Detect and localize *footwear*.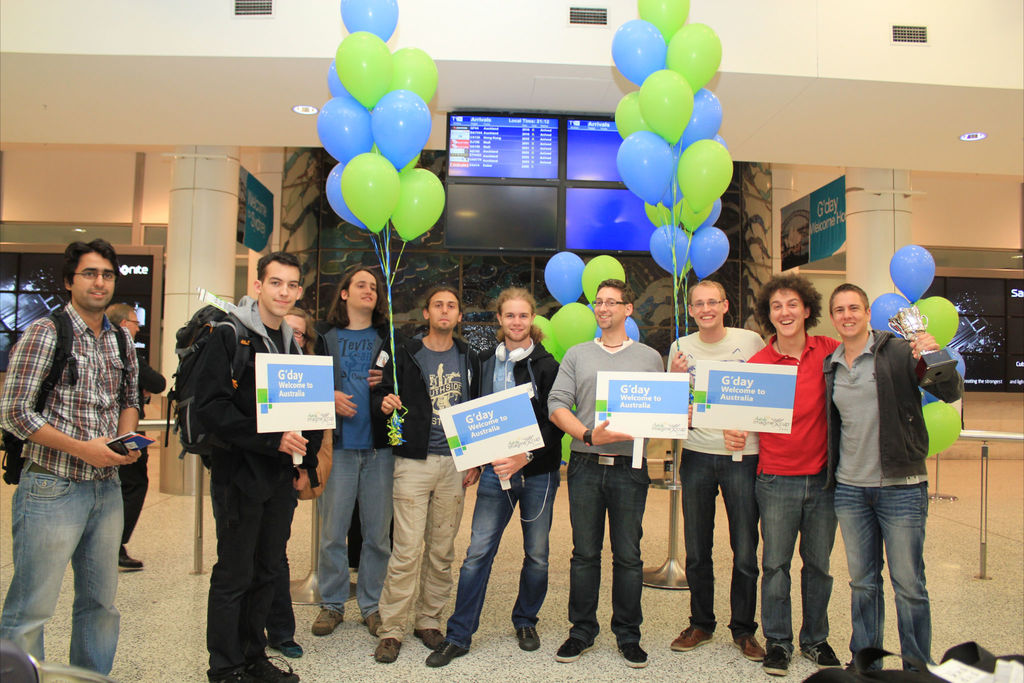
Localized at {"left": 759, "top": 646, "right": 787, "bottom": 680}.
